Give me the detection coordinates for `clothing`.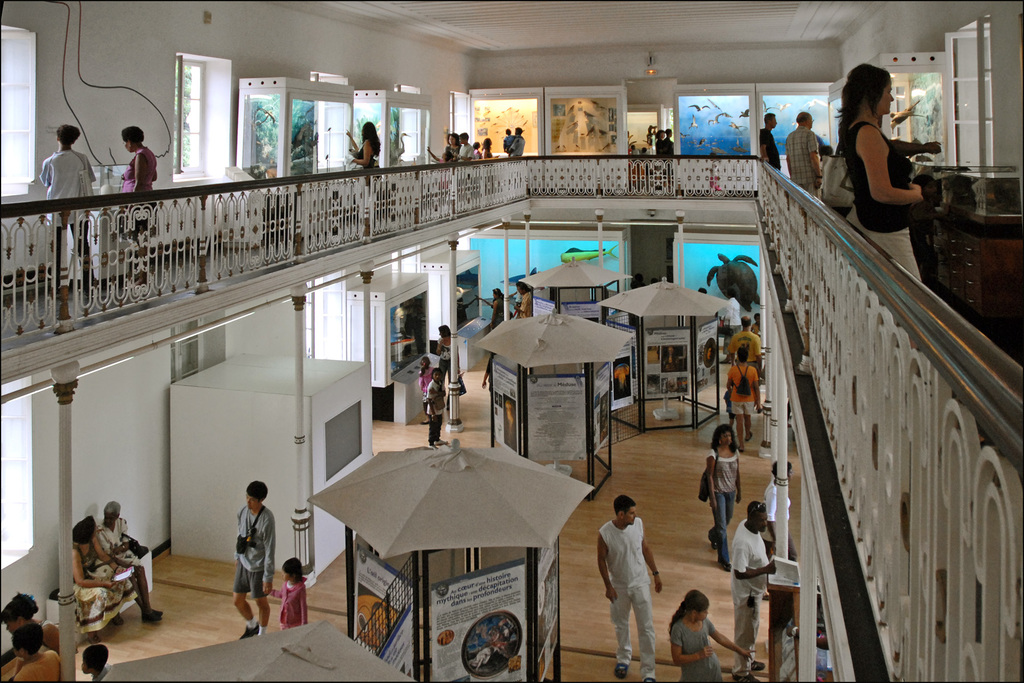
730,330,760,366.
